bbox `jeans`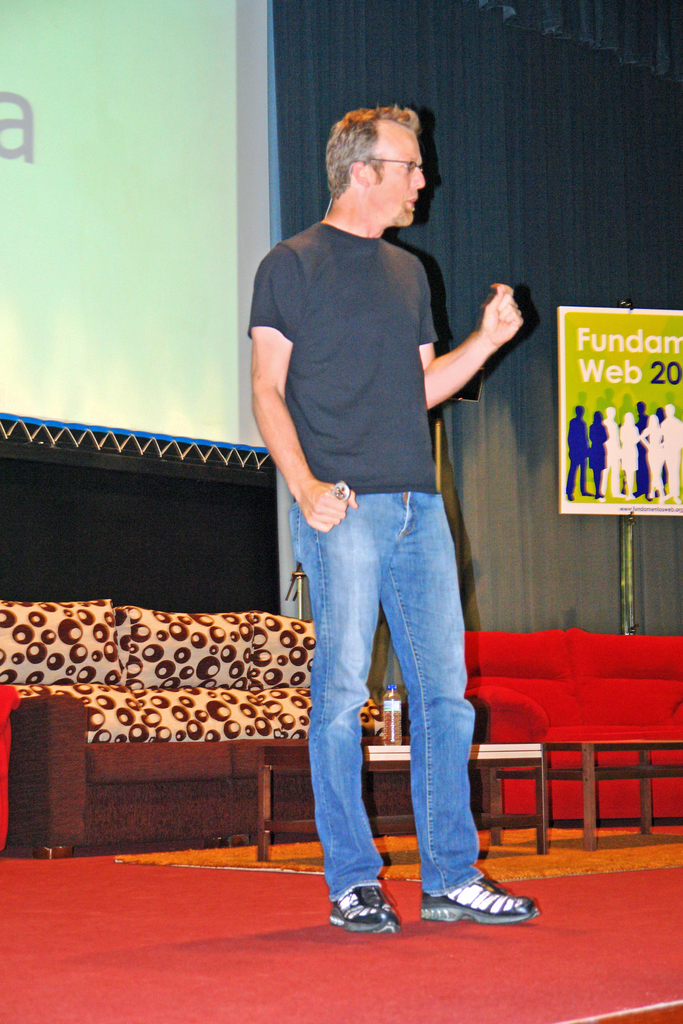
(290,495,484,902)
